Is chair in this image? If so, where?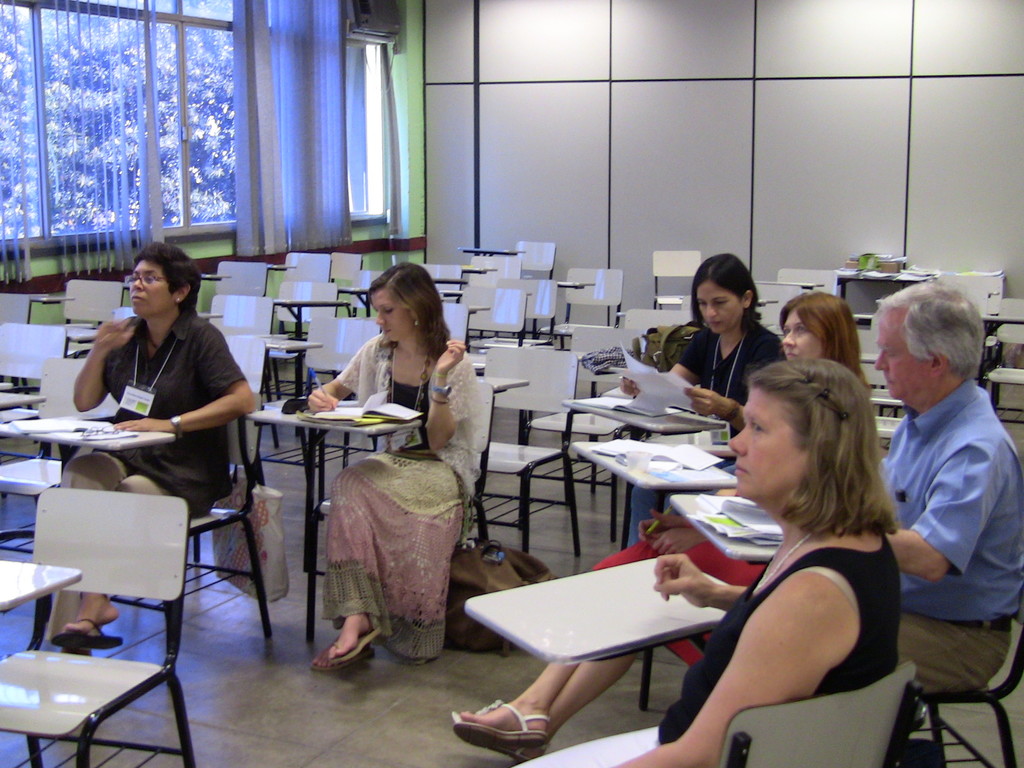
Yes, at rect(503, 277, 556, 335).
